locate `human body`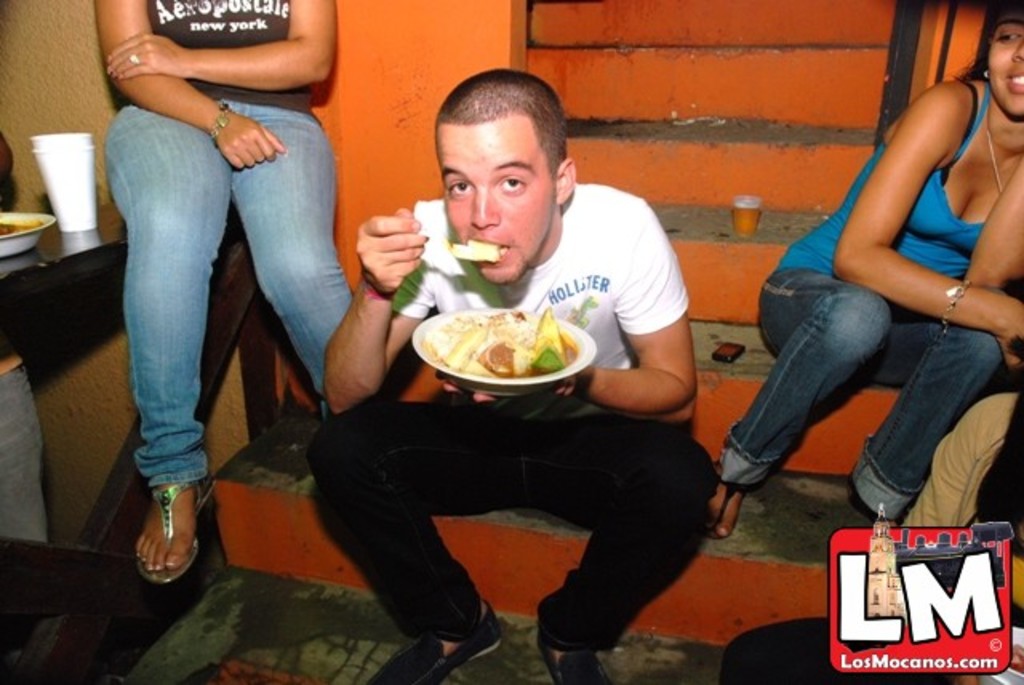
box=[93, 0, 354, 587]
